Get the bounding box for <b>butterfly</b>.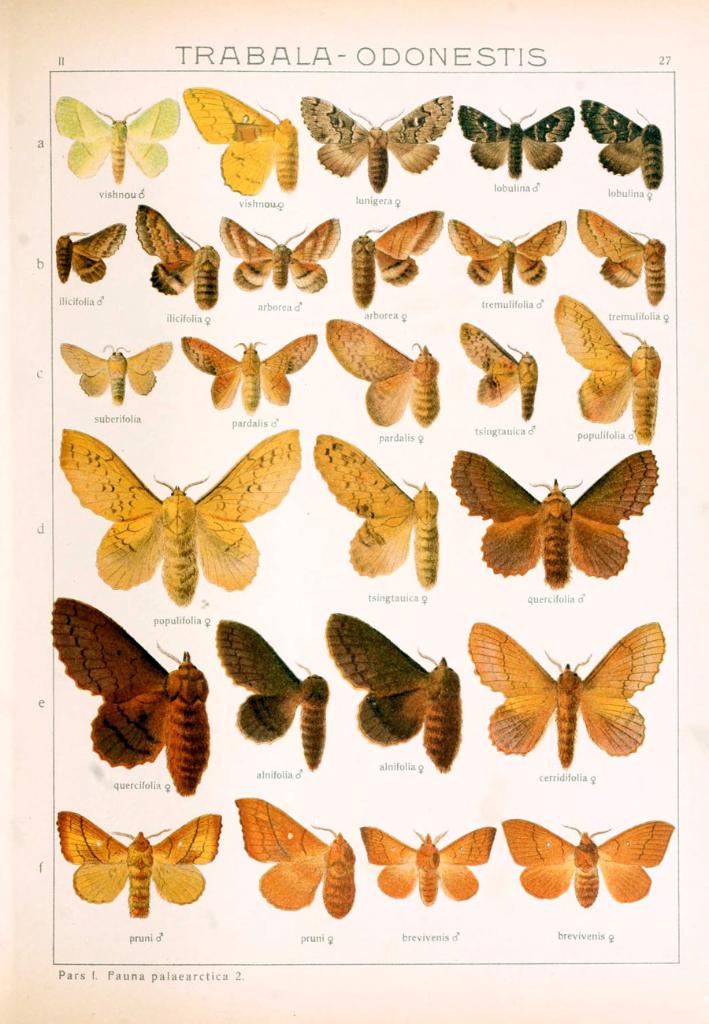
141 198 217 307.
